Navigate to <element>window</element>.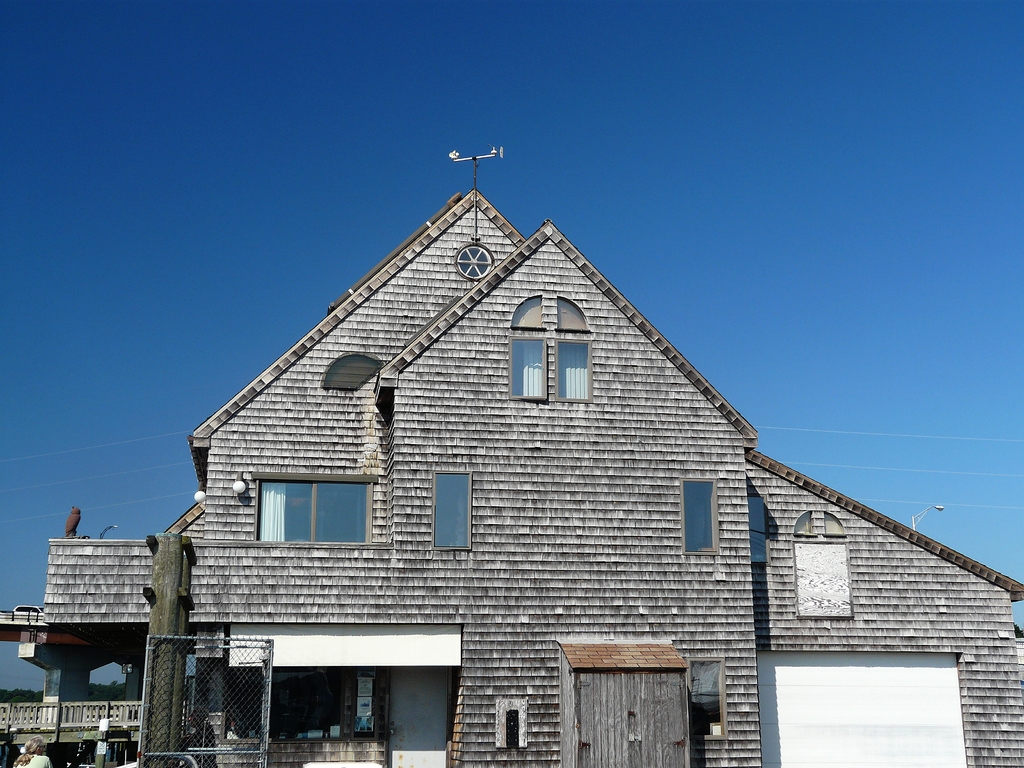
Navigation target: [246, 479, 375, 563].
